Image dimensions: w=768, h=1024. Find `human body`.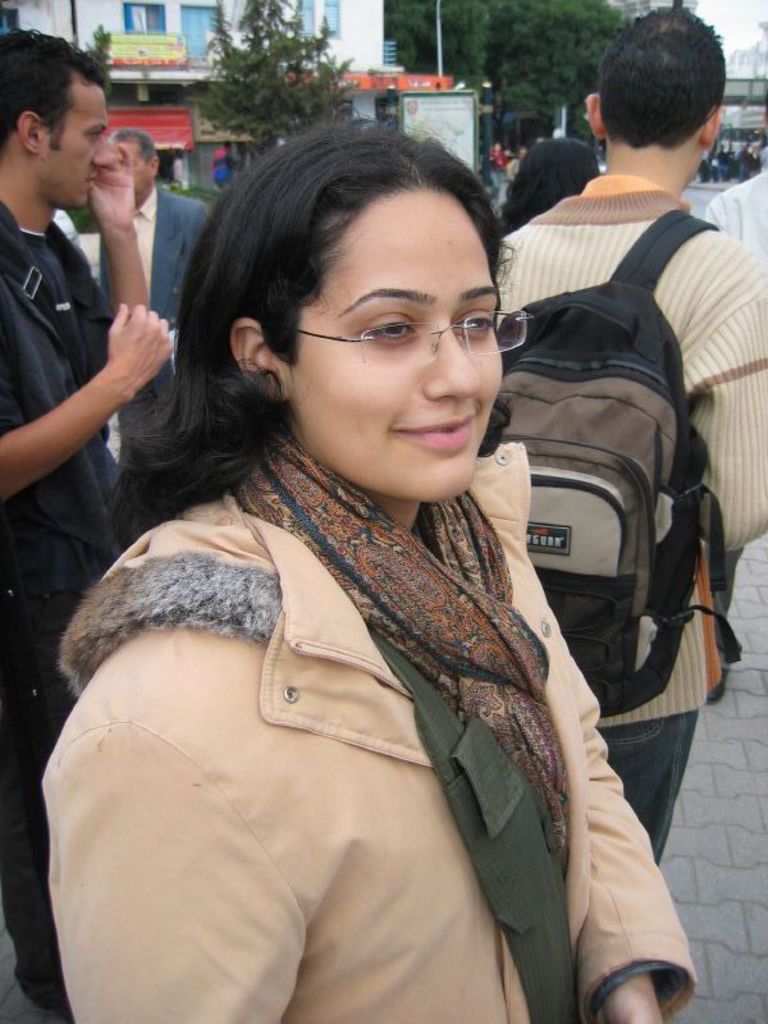
Rect(87, 182, 206, 339).
